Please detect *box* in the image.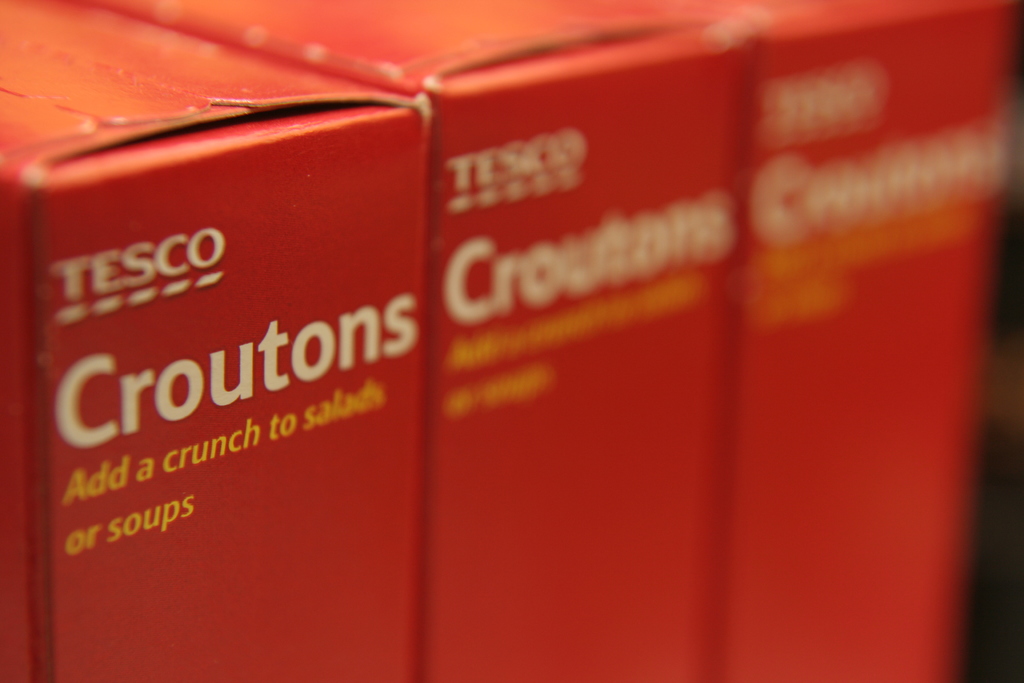
locate(0, 0, 434, 682).
